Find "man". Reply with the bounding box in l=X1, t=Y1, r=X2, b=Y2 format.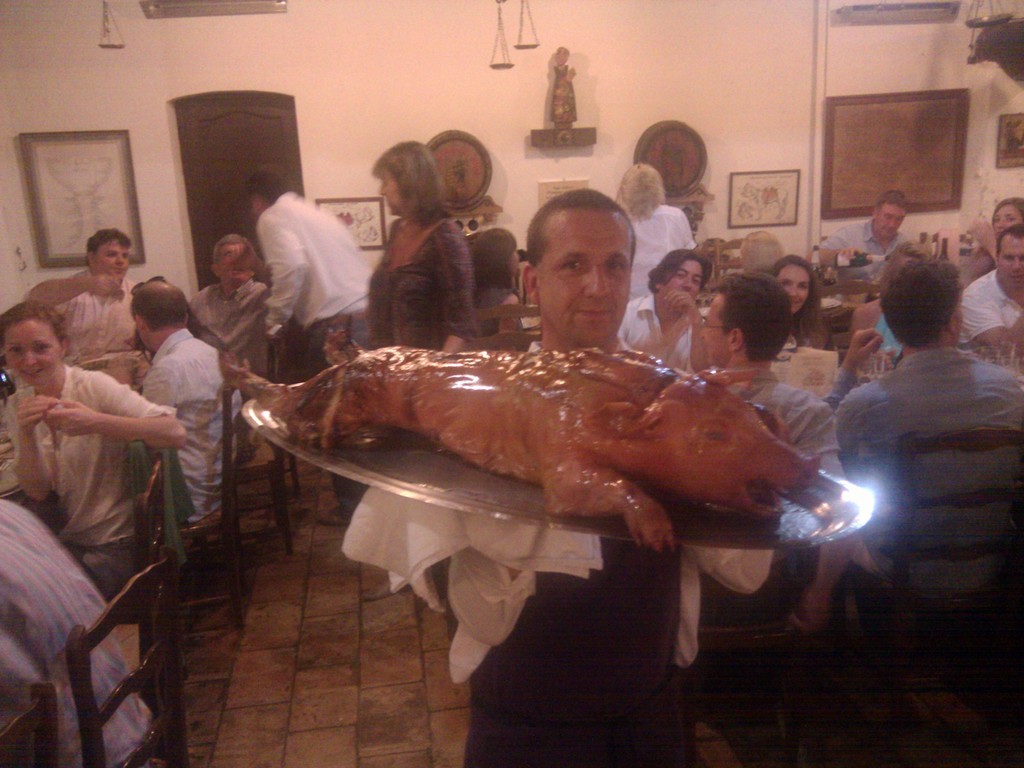
l=962, t=223, r=1023, b=379.
